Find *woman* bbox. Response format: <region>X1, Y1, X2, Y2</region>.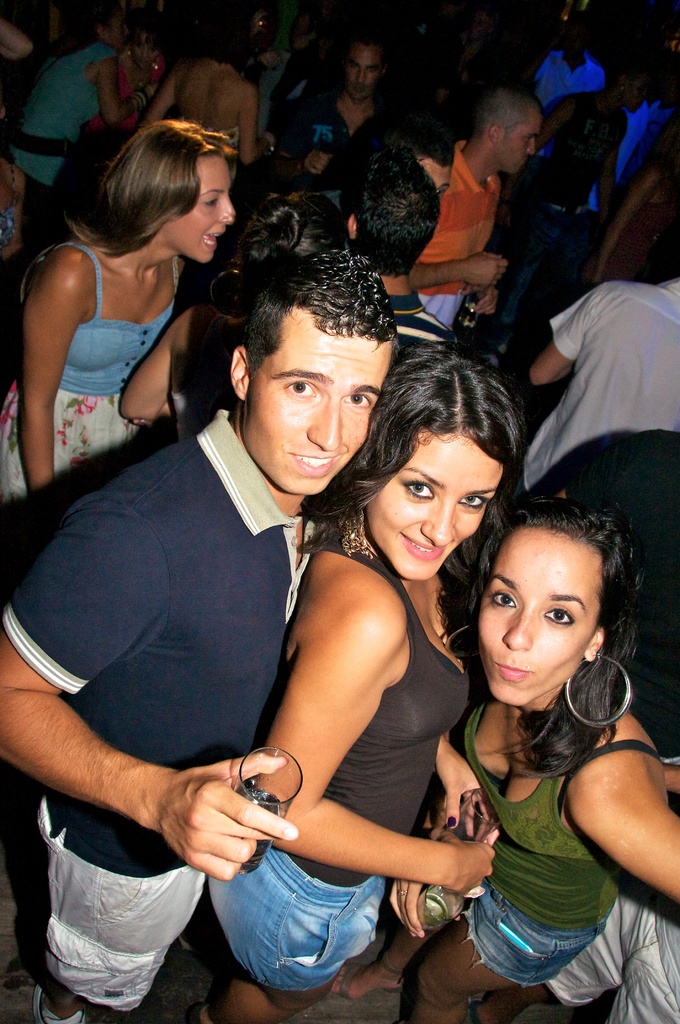
<region>378, 479, 679, 1023</region>.
